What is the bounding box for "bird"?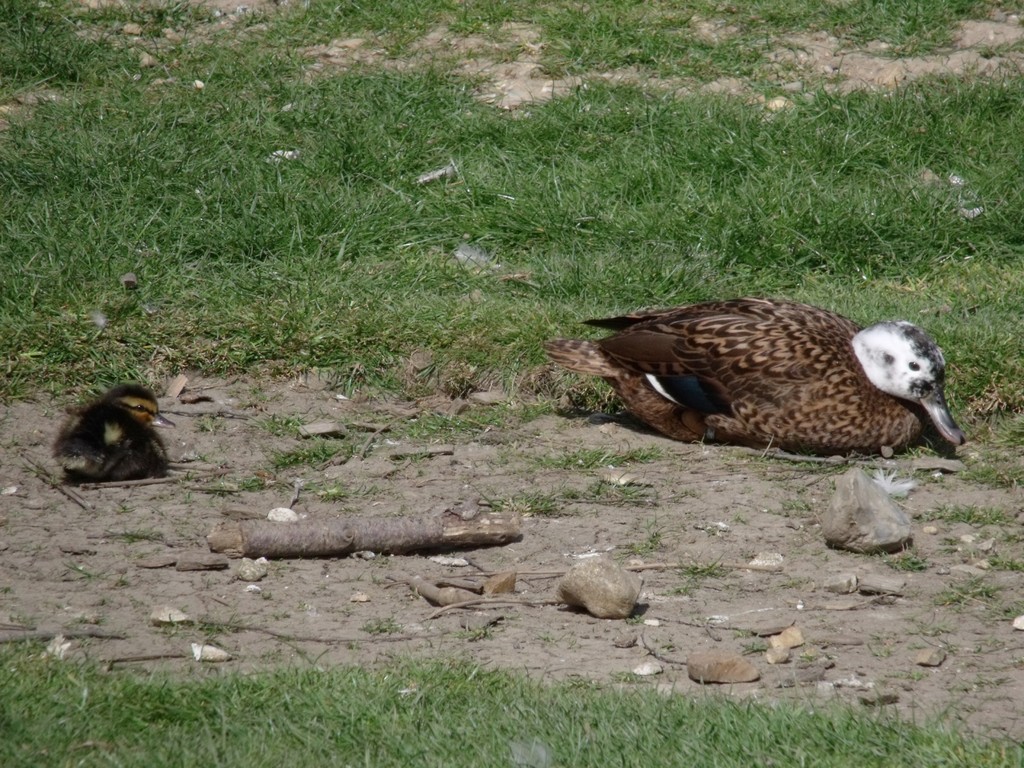
select_region(53, 383, 186, 487).
